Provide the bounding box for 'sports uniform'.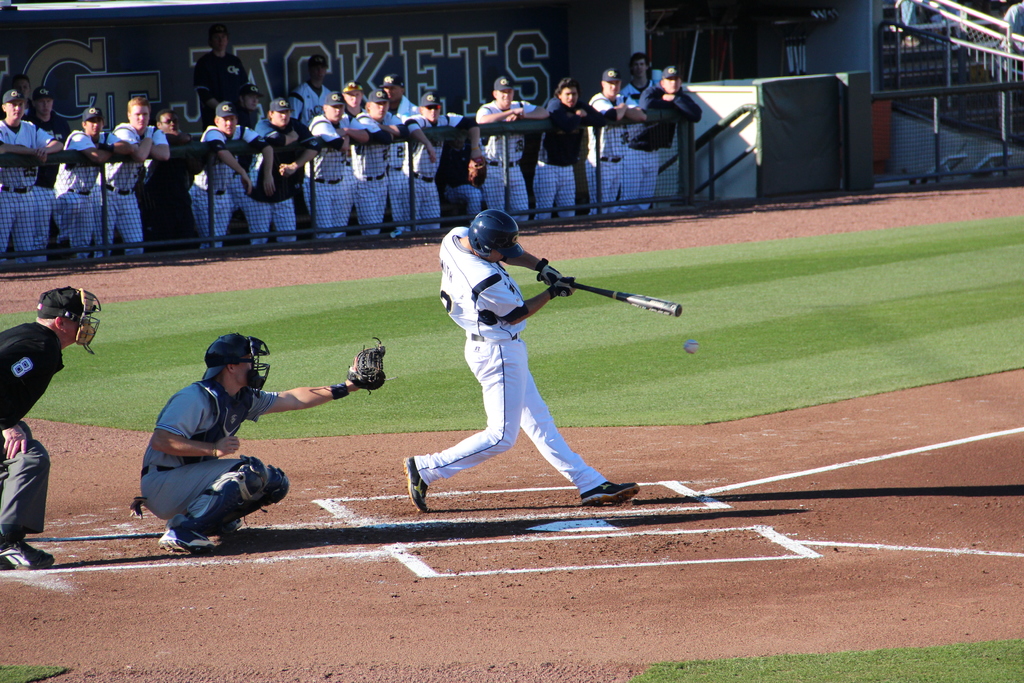
rect(137, 370, 296, 549).
